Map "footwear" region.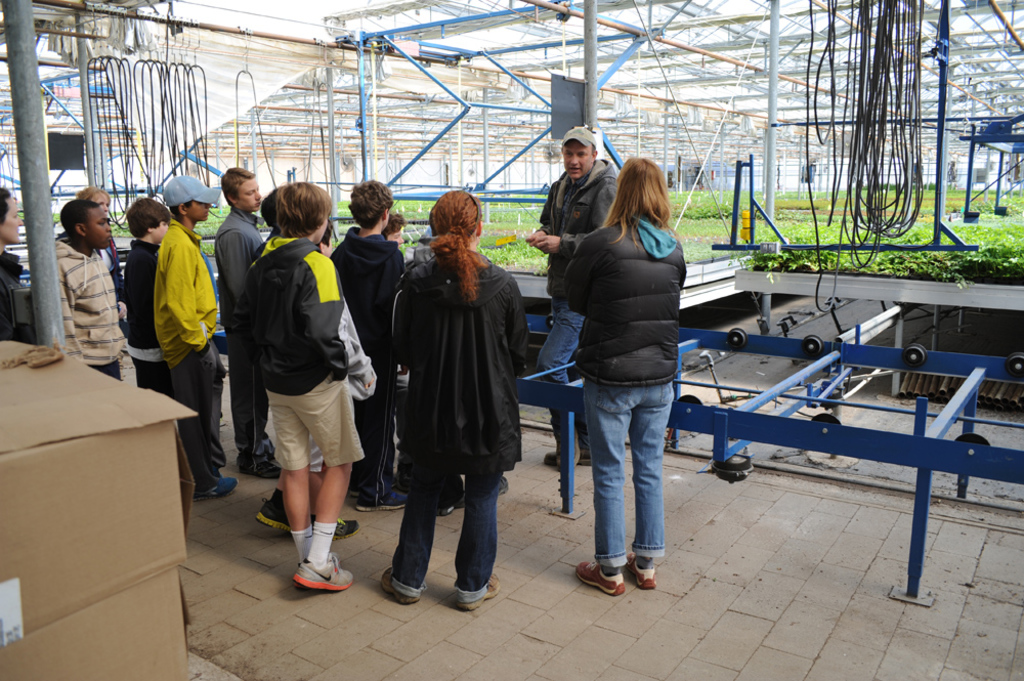
Mapped to BBox(439, 495, 464, 514).
